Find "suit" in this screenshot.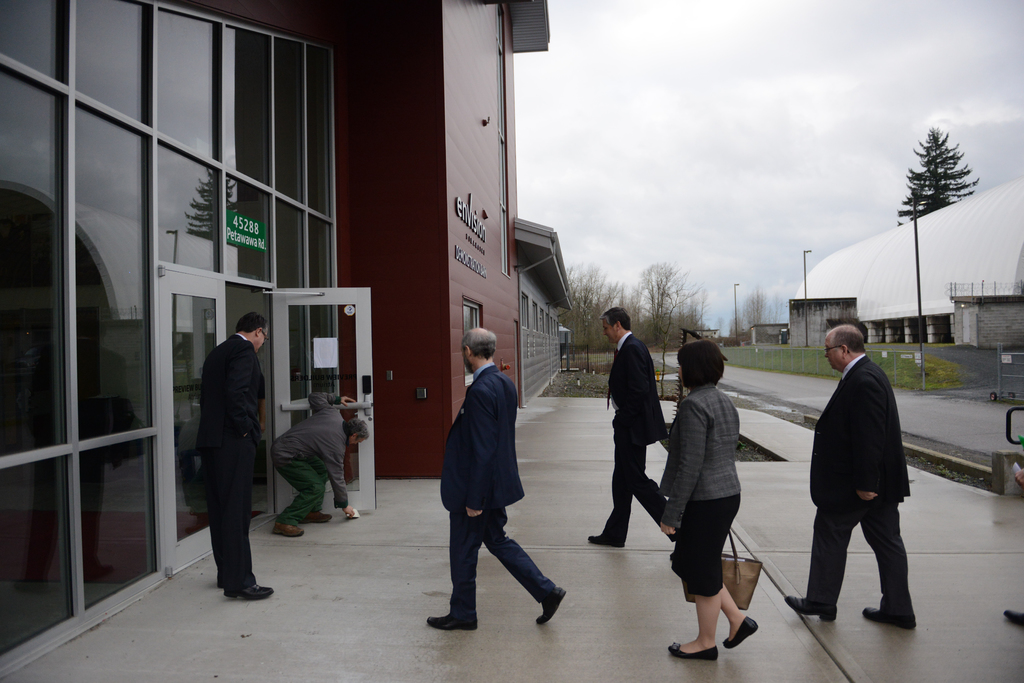
The bounding box for "suit" is [606,328,666,535].
